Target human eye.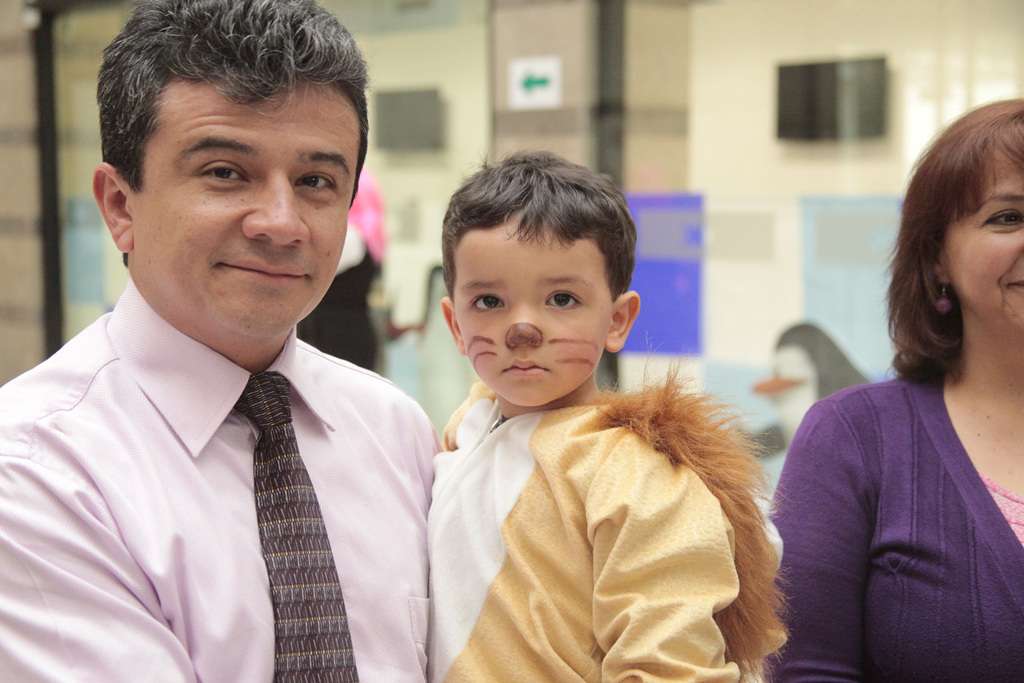
Target region: rect(980, 203, 1023, 233).
